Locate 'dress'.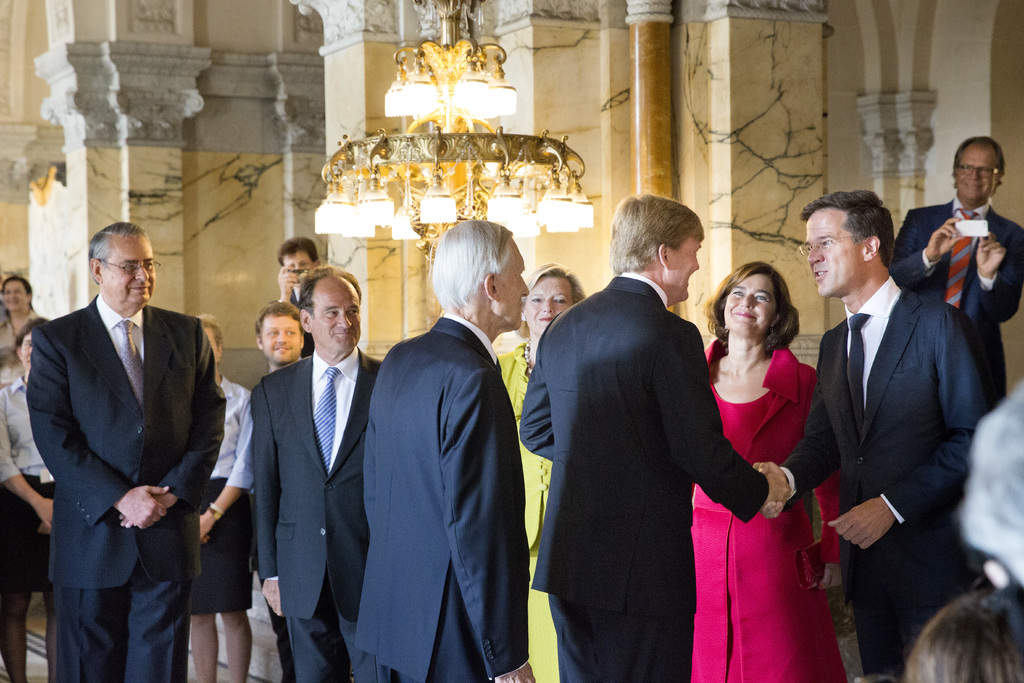
Bounding box: rect(498, 341, 562, 682).
